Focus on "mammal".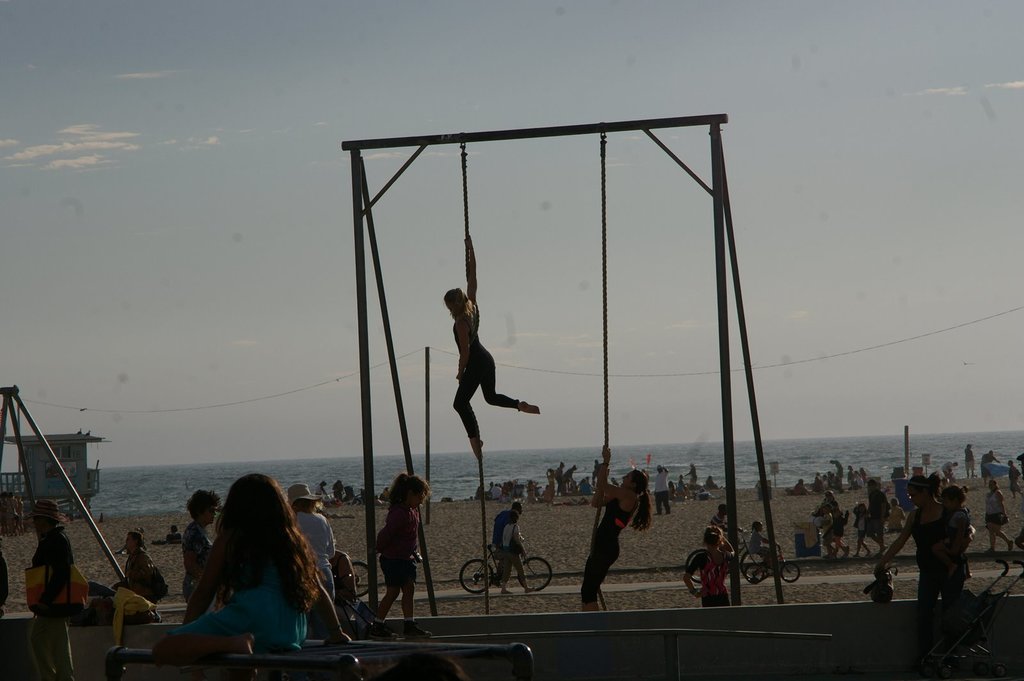
Focused at 879 470 977 607.
